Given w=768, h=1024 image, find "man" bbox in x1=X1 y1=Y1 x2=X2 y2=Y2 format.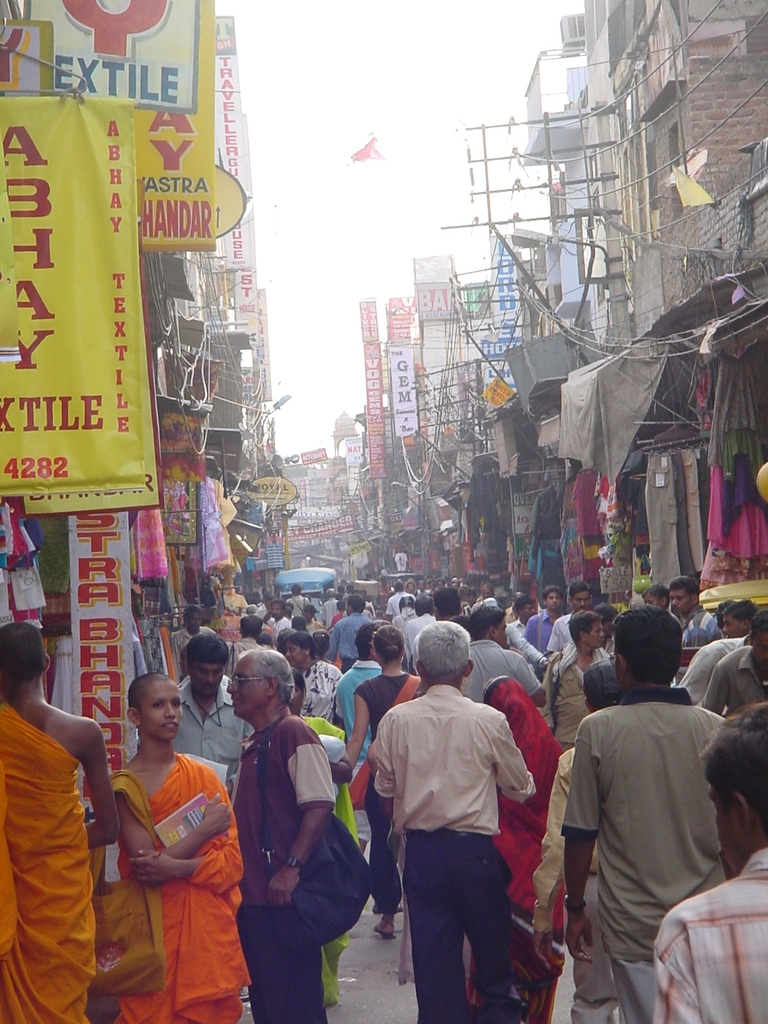
x1=545 y1=581 x2=598 y2=665.
